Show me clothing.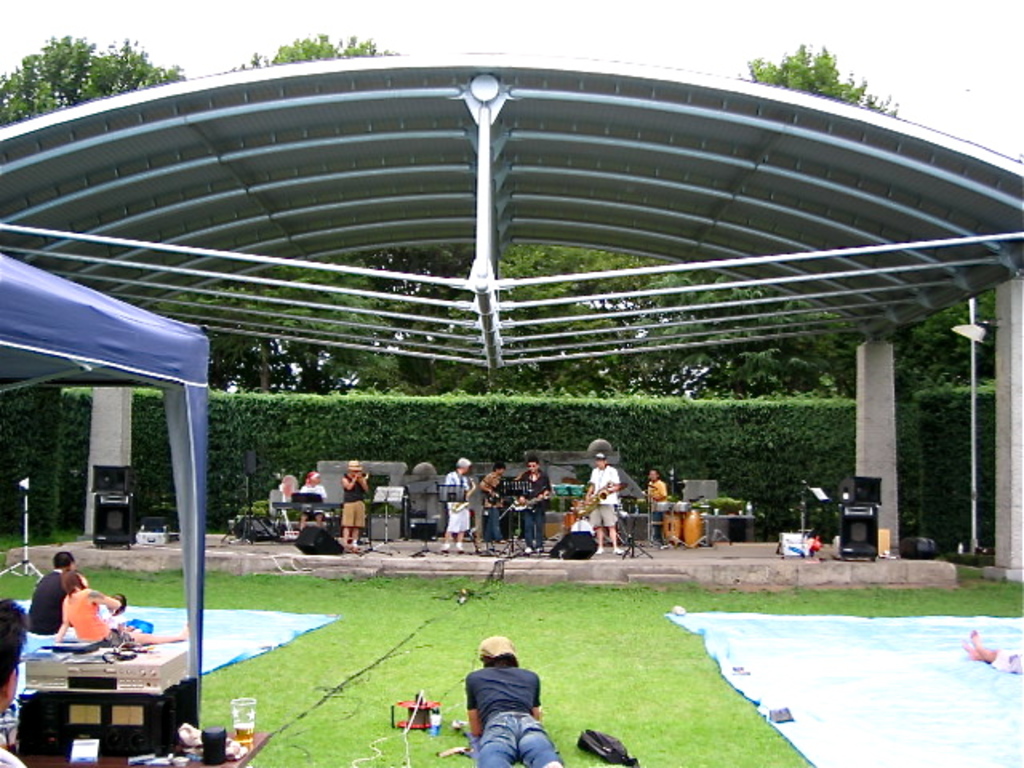
clothing is here: pyautogui.locateOnScreen(464, 659, 541, 766).
